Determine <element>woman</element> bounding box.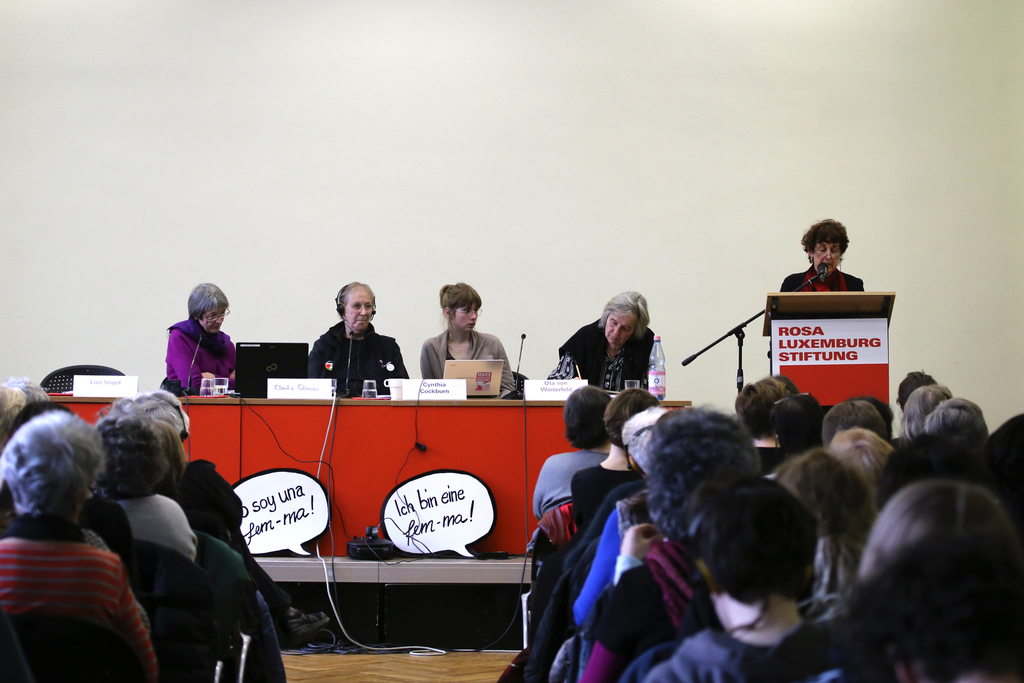
Determined: {"left": 526, "top": 386, "right": 617, "bottom": 552}.
